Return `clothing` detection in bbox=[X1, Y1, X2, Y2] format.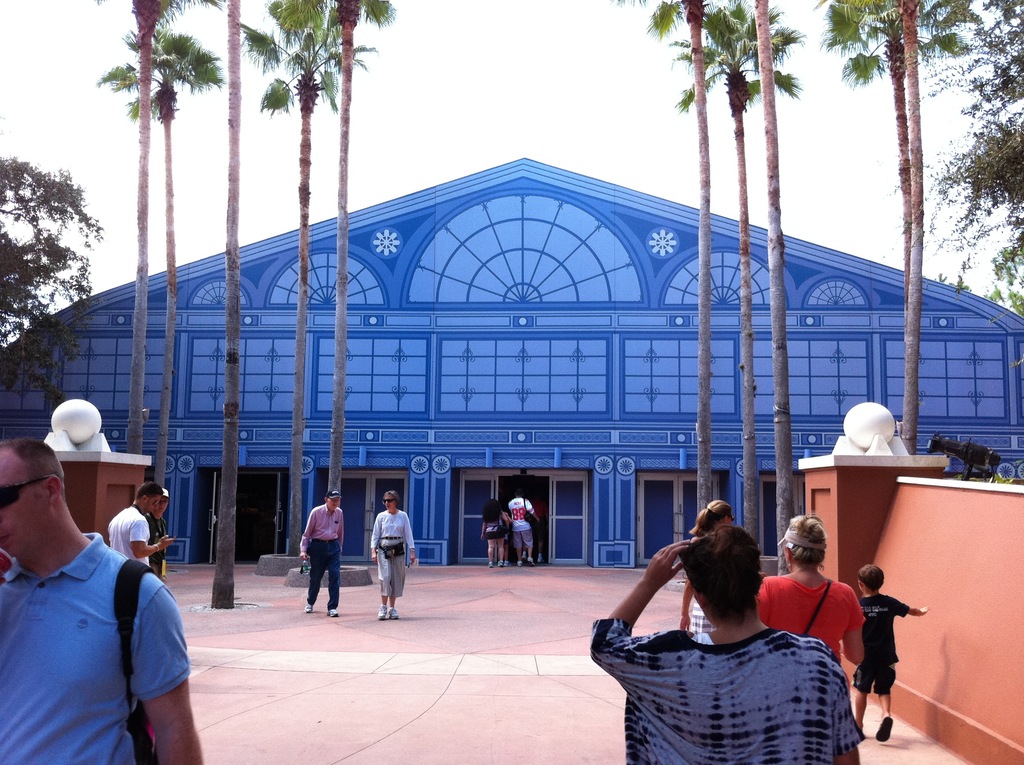
bbox=[510, 497, 532, 549].
